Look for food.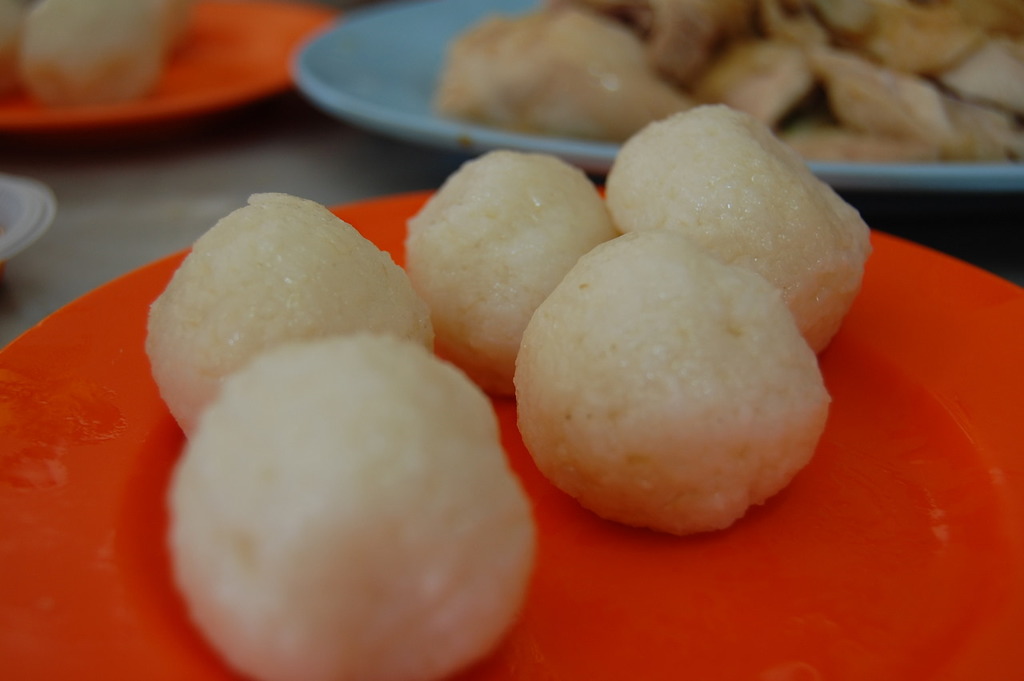
Found: detection(507, 242, 844, 539).
